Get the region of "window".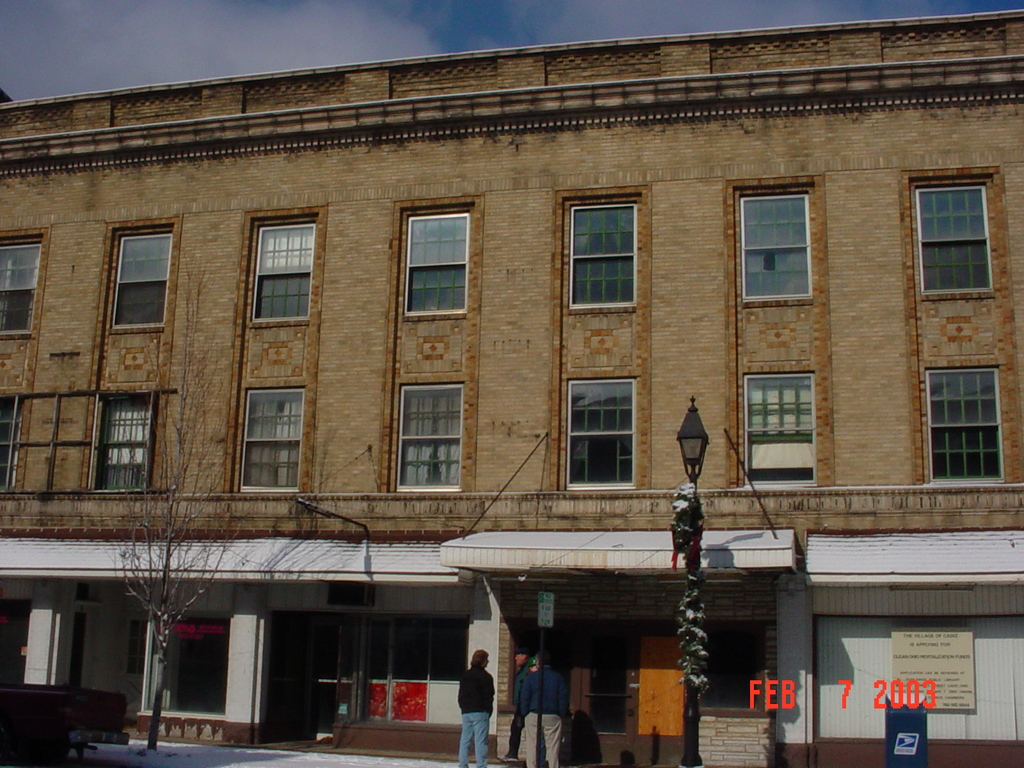
bbox(557, 369, 645, 495).
